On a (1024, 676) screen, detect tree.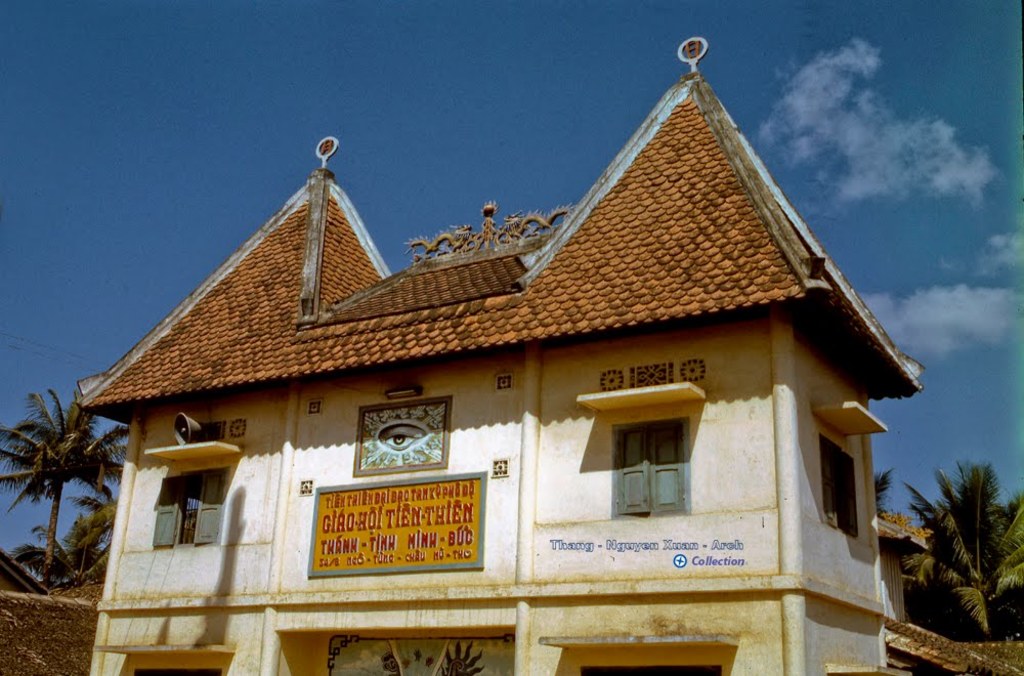
bbox=(899, 457, 1023, 641).
